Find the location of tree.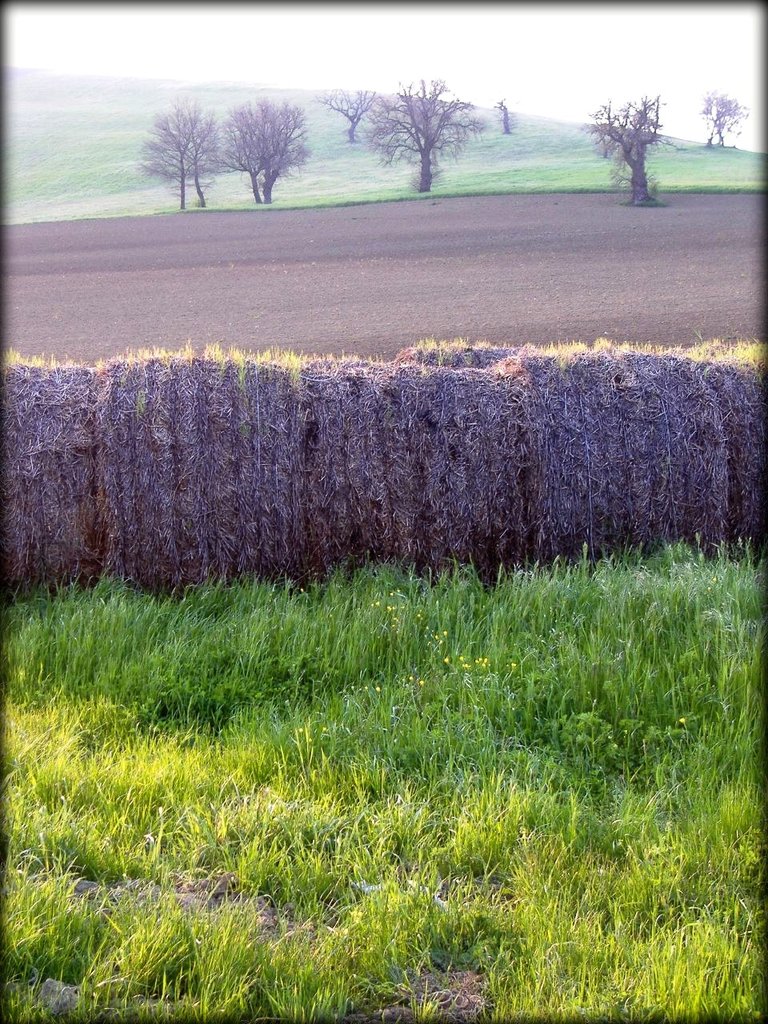
Location: l=578, t=93, r=670, b=203.
